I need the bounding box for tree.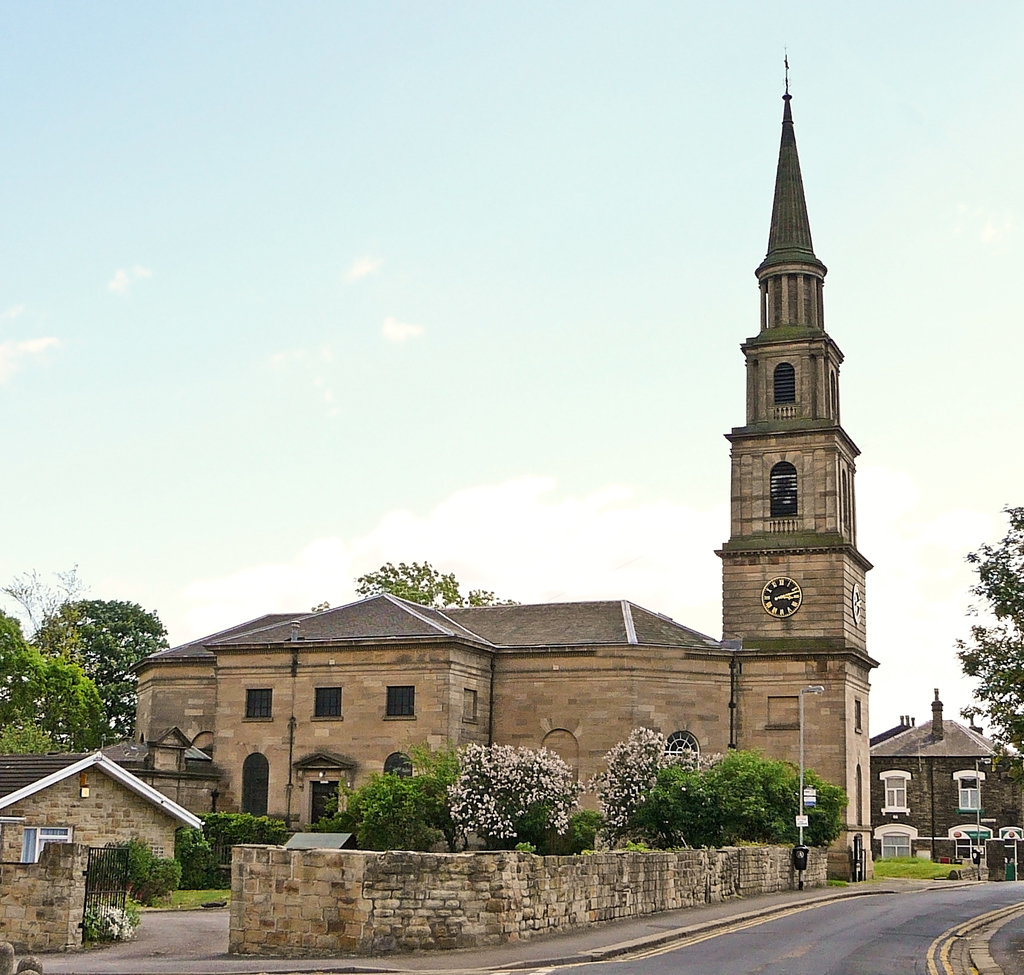
Here it is: BBox(941, 500, 1023, 786).
